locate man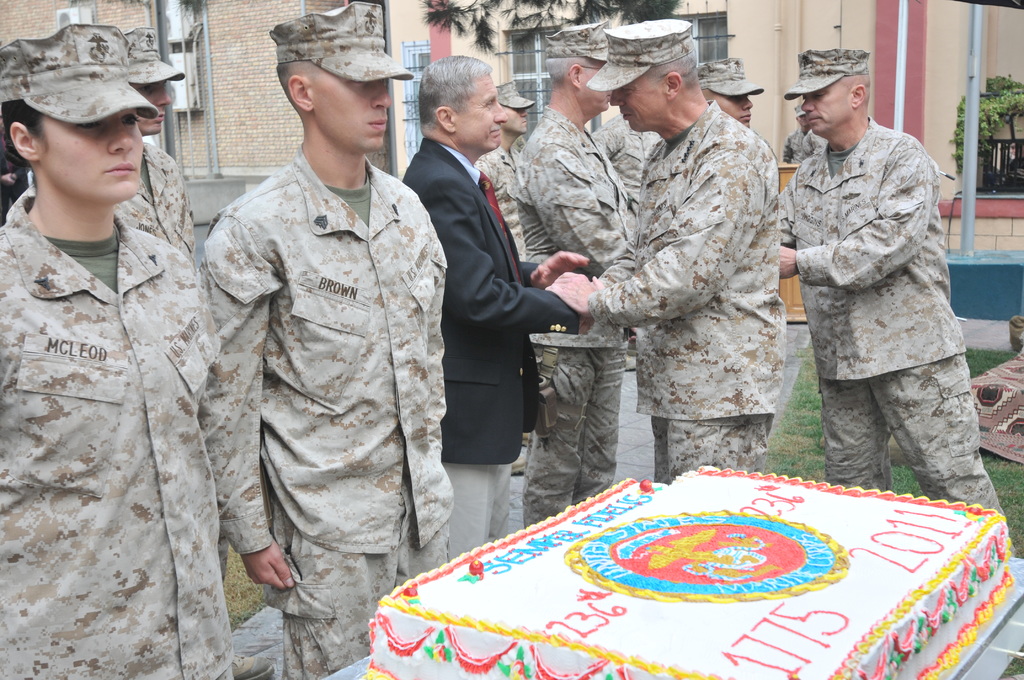
BBox(116, 26, 201, 271)
